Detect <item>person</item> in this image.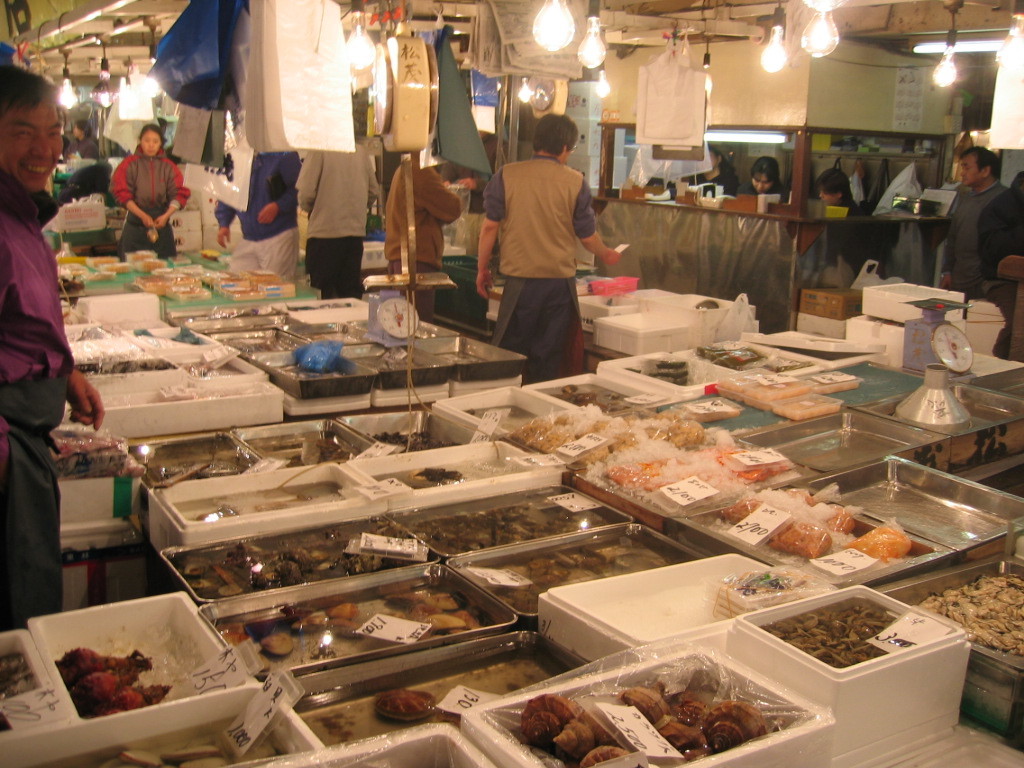
Detection: {"x1": 305, "y1": 142, "x2": 379, "y2": 305}.
